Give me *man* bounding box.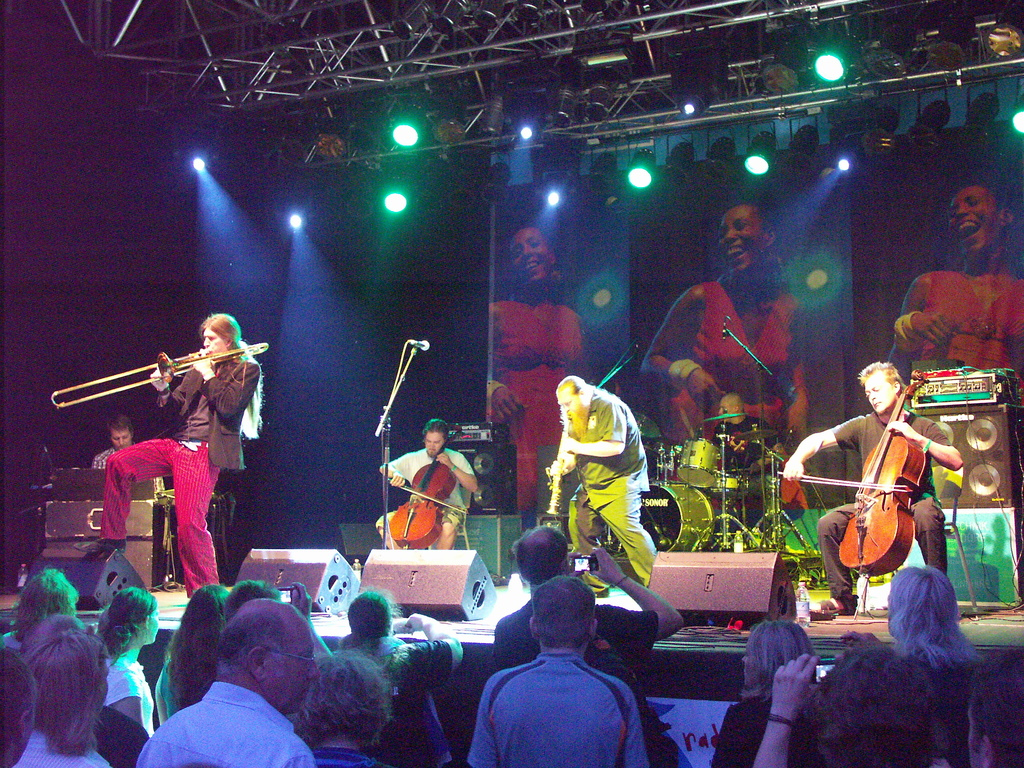
bbox=(467, 577, 651, 767).
